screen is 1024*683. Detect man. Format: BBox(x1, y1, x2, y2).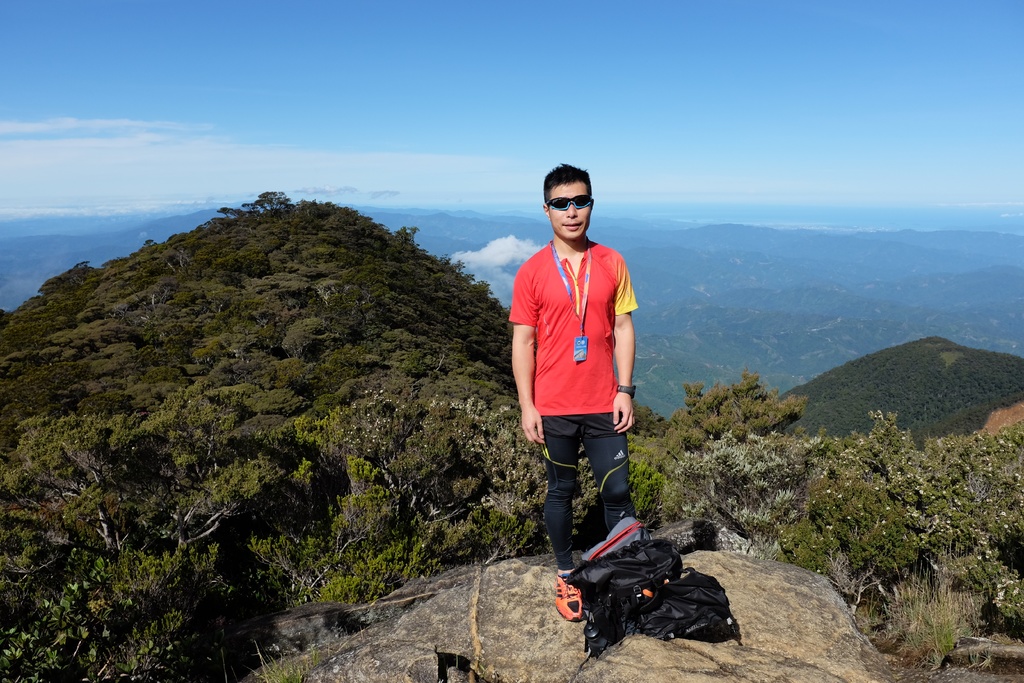
BBox(509, 170, 663, 634).
